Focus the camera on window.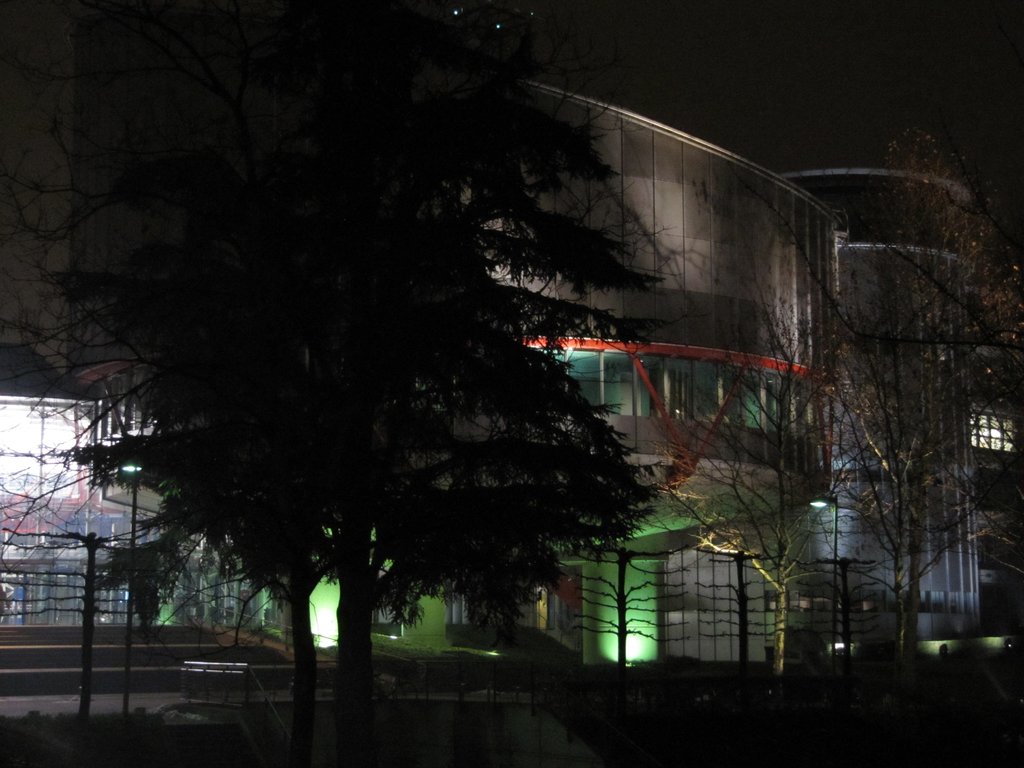
Focus region: 970, 413, 1020, 454.
